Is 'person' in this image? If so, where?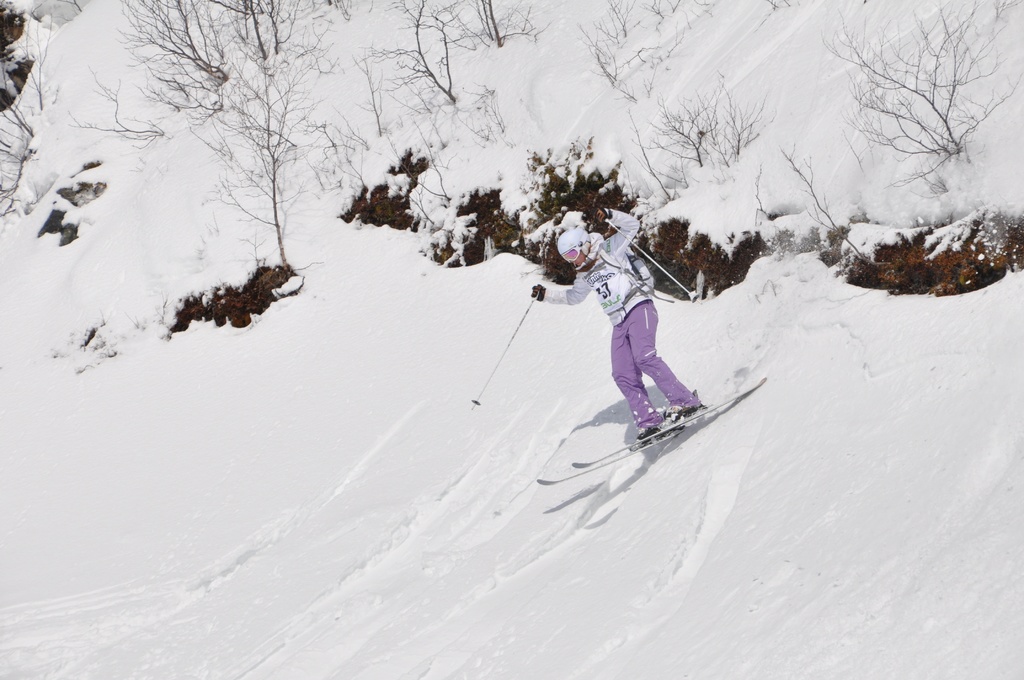
Yes, at (522,201,708,450).
